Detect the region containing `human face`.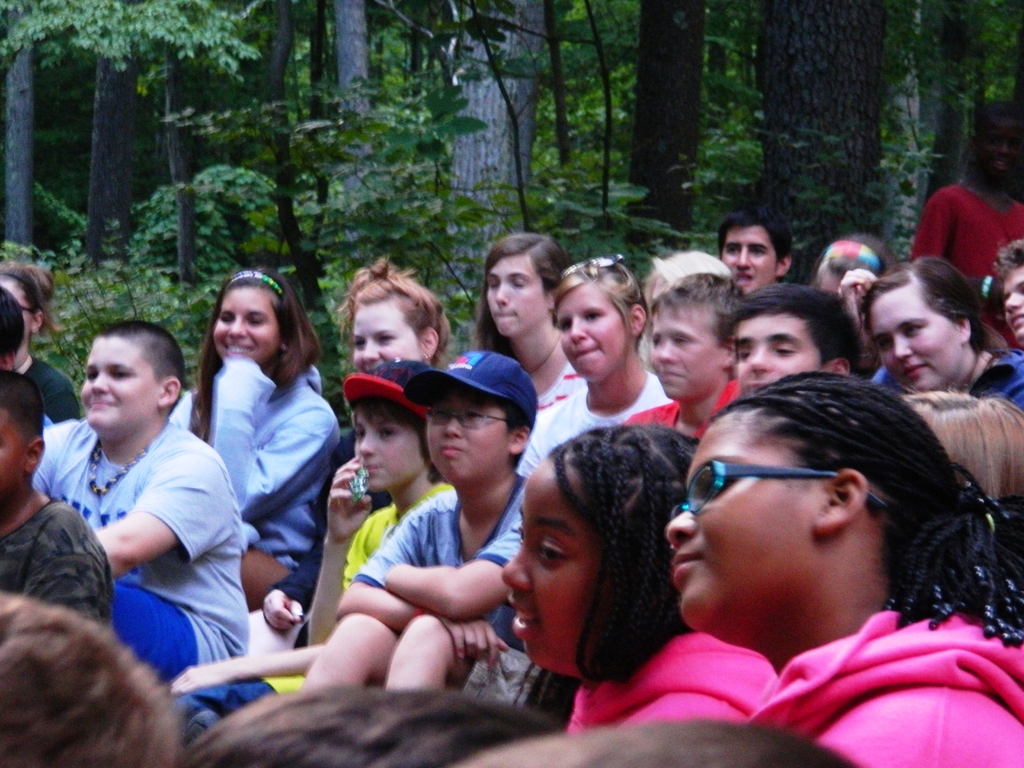
{"x1": 83, "y1": 328, "x2": 159, "y2": 430}.
